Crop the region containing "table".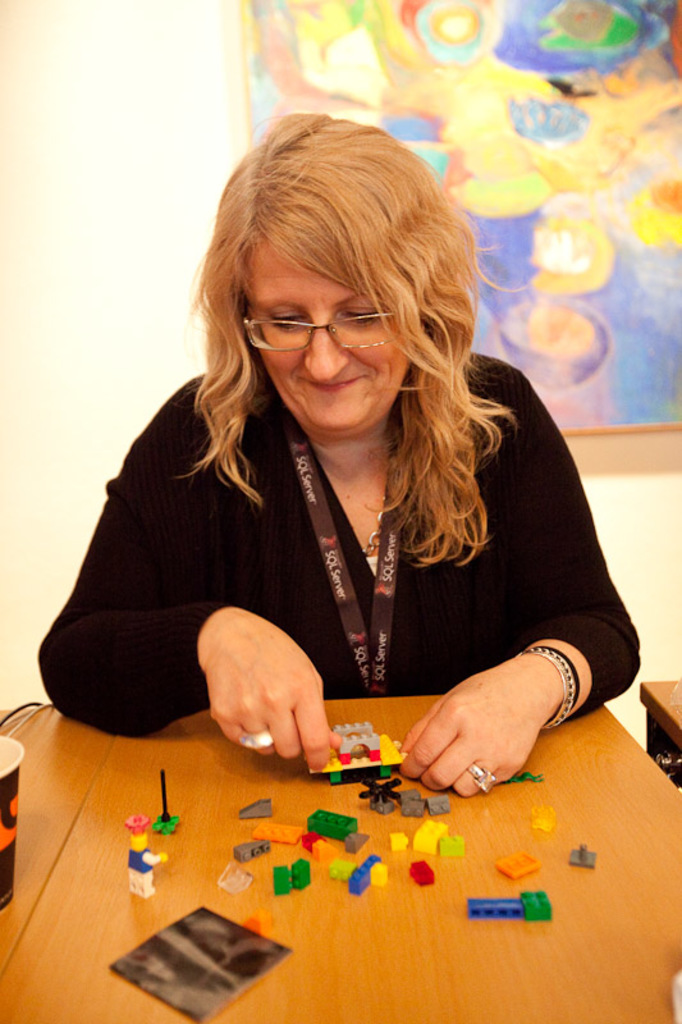
Crop region: bbox=(642, 684, 681, 781).
